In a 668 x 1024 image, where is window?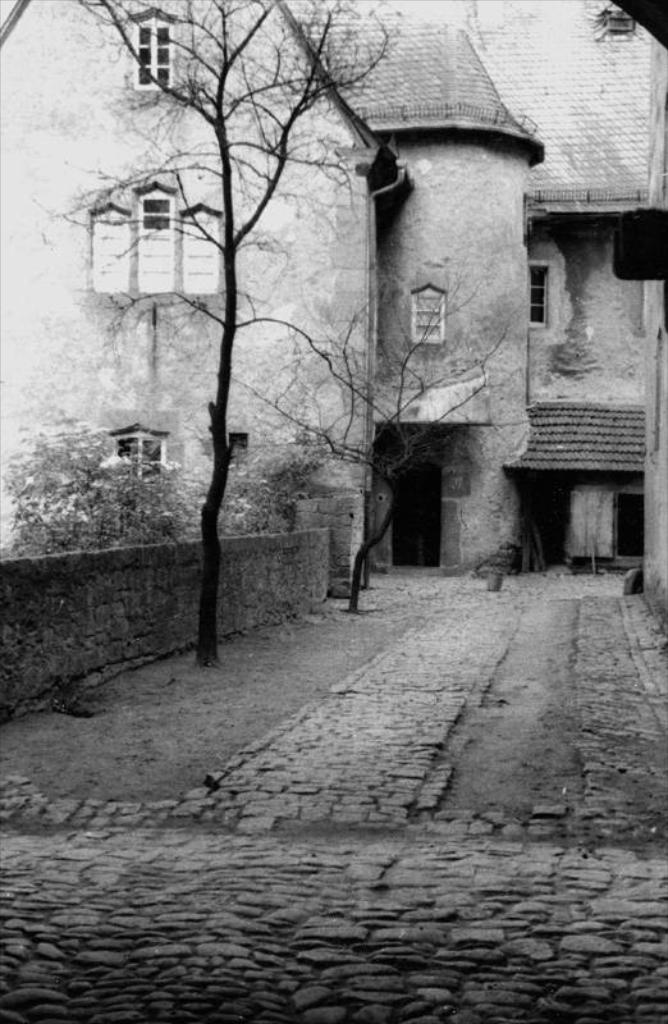
region(412, 280, 444, 343).
